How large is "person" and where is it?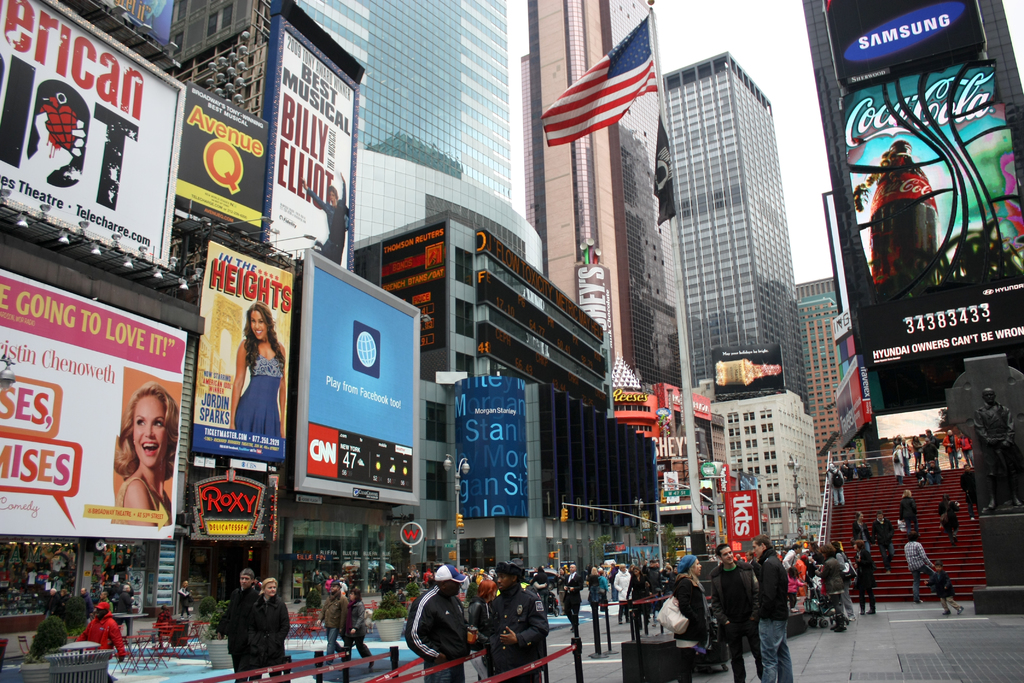
Bounding box: <region>181, 581, 193, 619</region>.
